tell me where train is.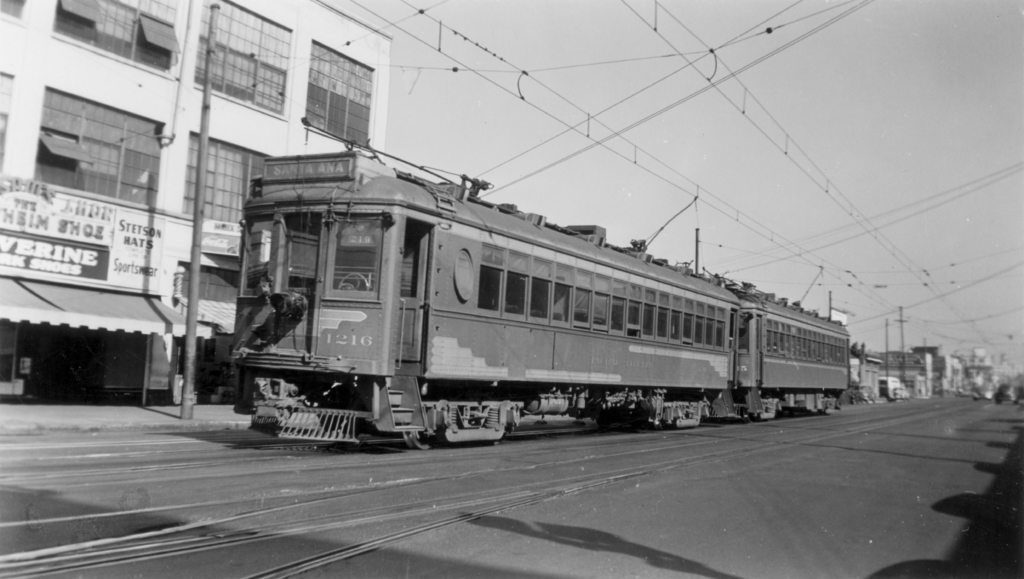
train is at bbox(226, 118, 857, 445).
